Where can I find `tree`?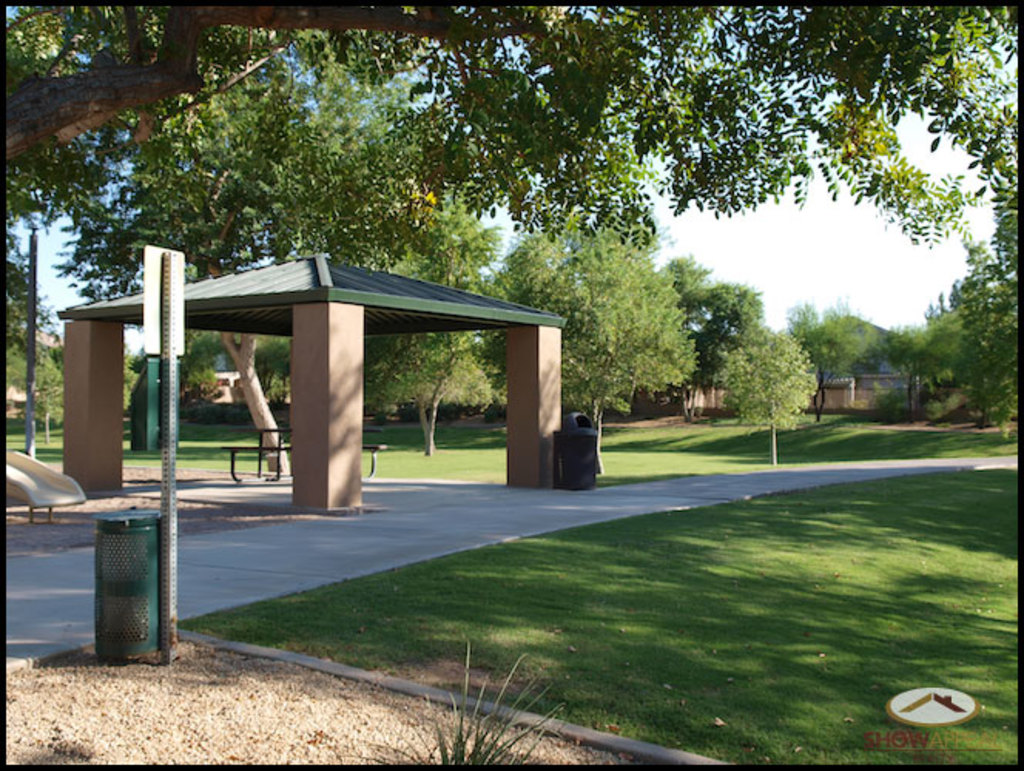
You can find it at (x1=716, y1=336, x2=824, y2=463).
